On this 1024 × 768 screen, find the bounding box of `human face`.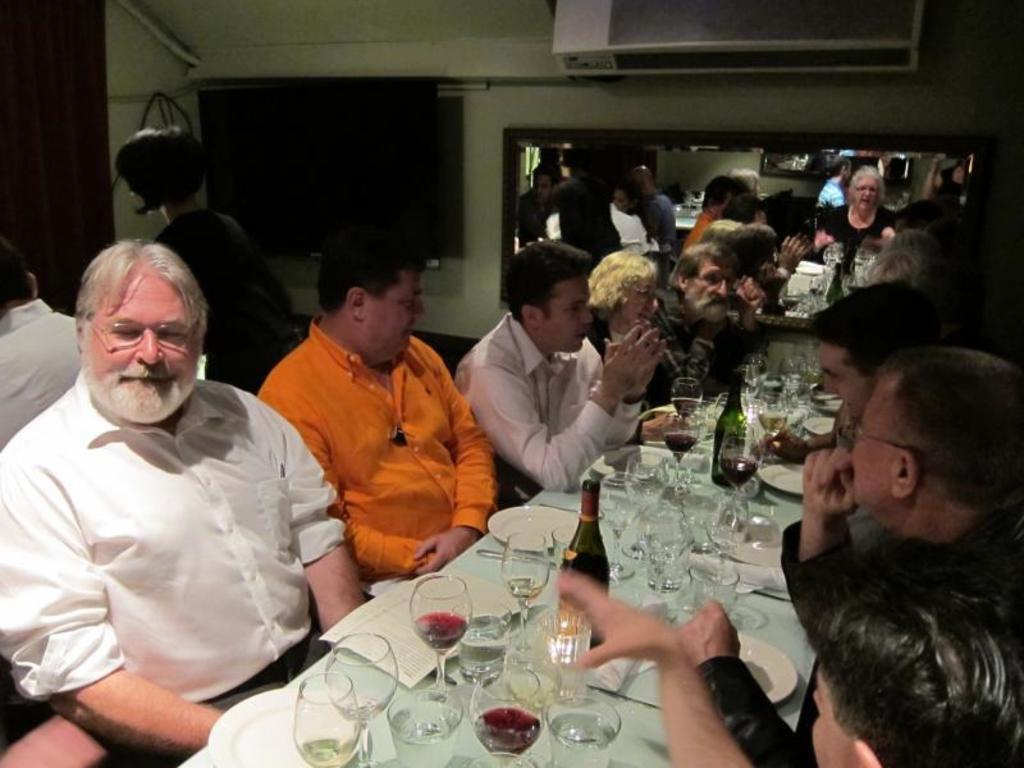
Bounding box: x1=851 y1=394 x2=896 y2=500.
